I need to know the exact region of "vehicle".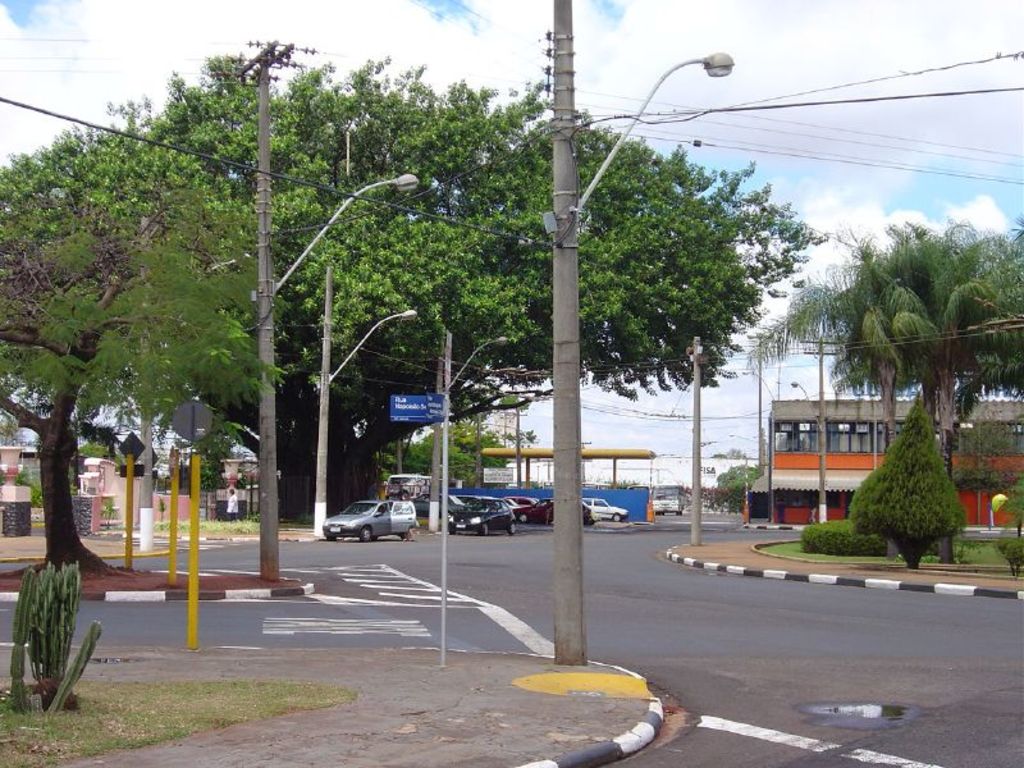
Region: Rect(447, 492, 515, 536).
